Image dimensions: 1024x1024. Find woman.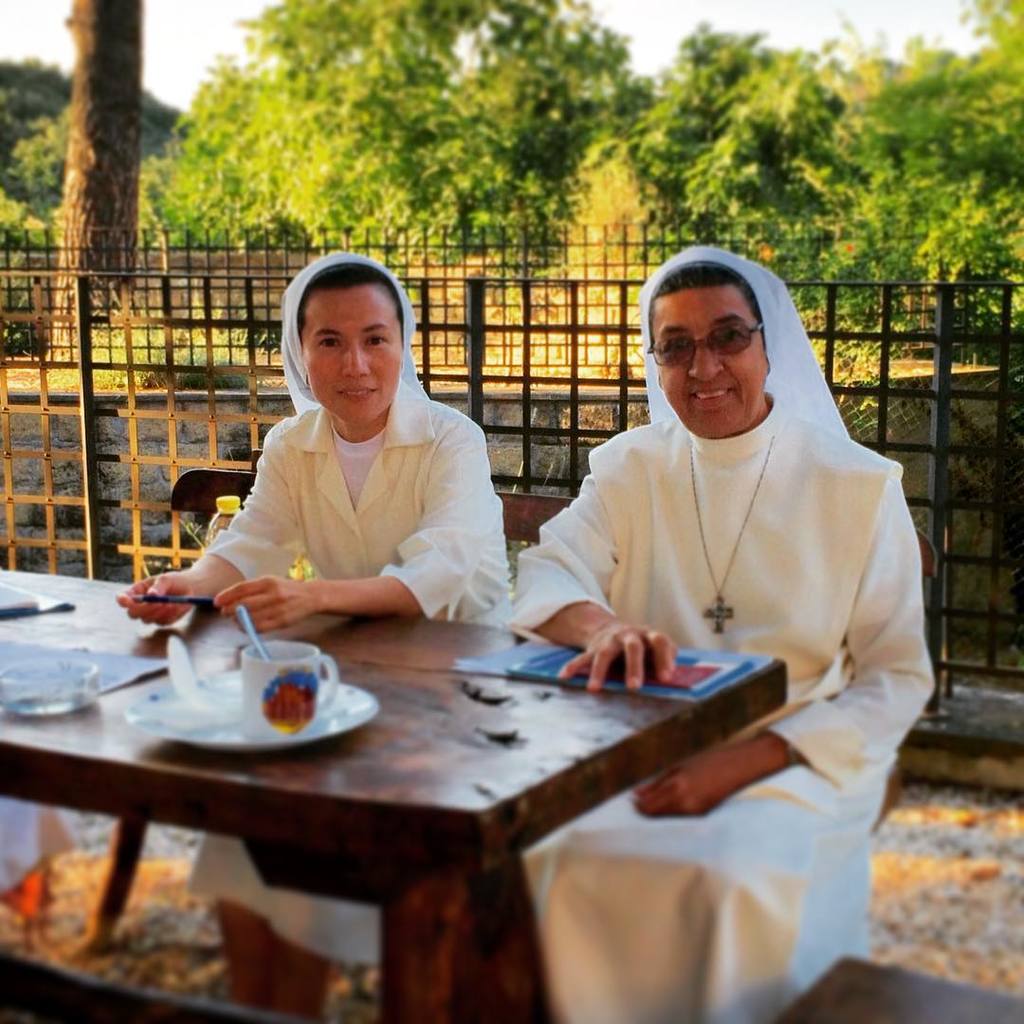
[523,241,935,1023].
